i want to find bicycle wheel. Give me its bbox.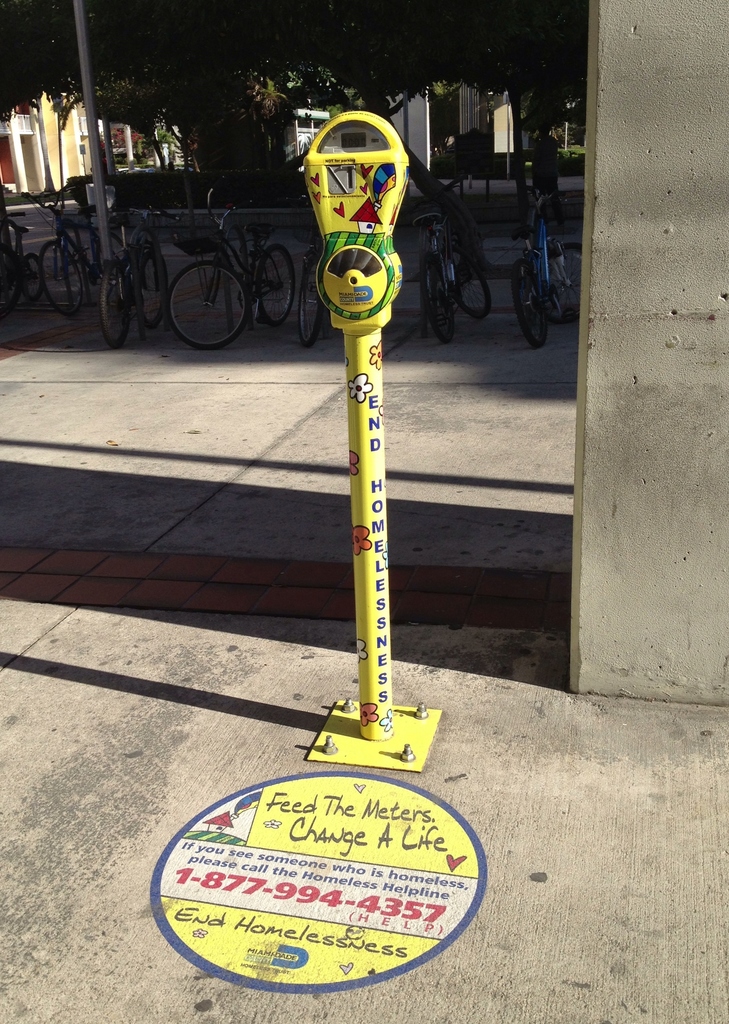
box(250, 240, 296, 331).
